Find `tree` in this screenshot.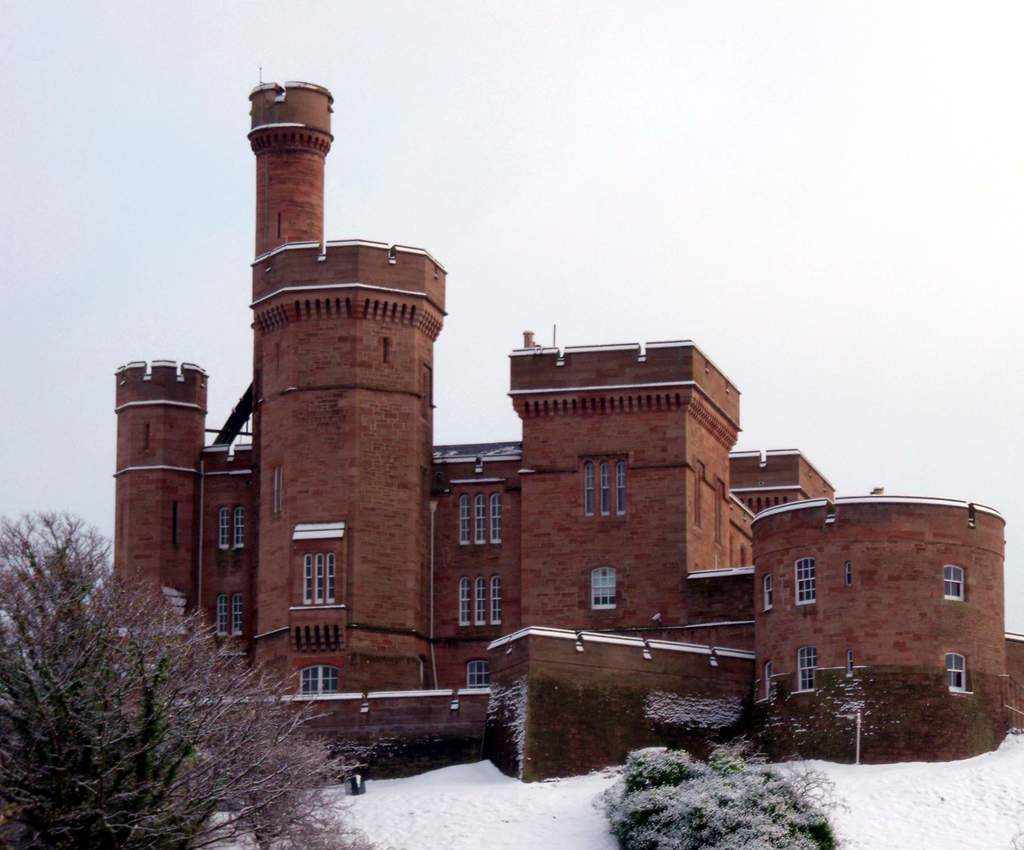
The bounding box for `tree` is (x1=0, y1=511, x2=351, y2=849).
